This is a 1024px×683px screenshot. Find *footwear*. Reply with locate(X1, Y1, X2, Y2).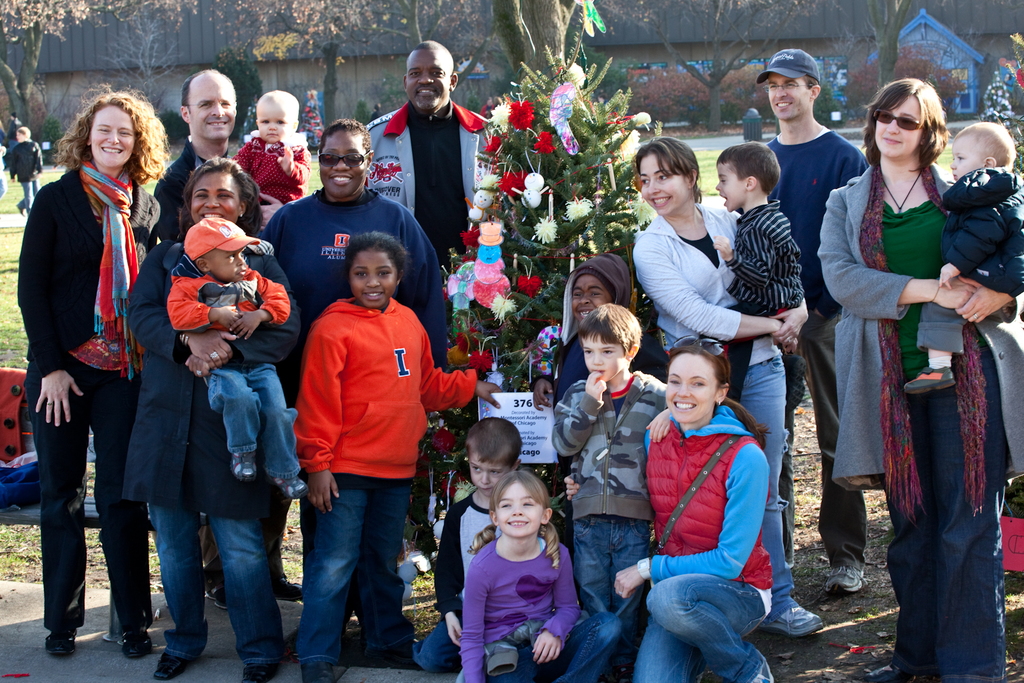
locate(119, 626, 155, 659).
